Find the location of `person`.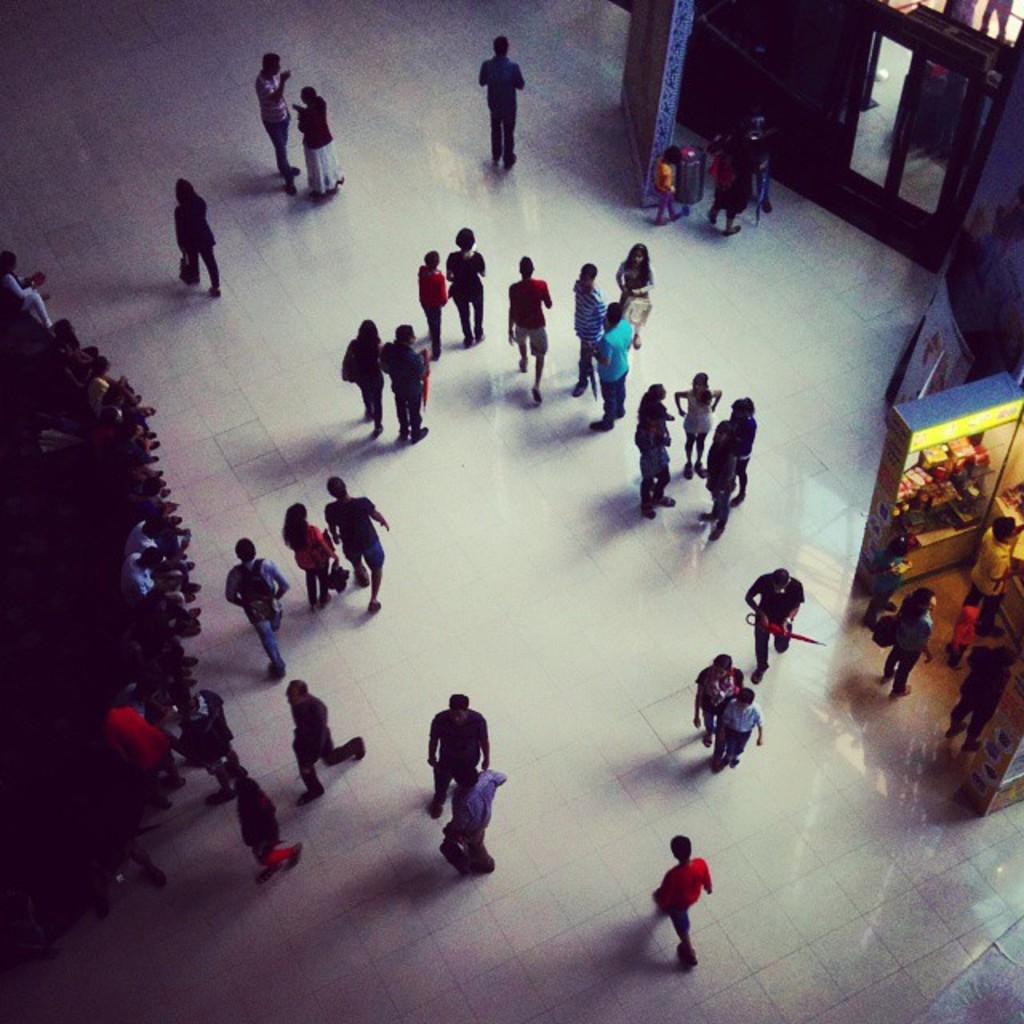
Location: 509 259 555 402.
